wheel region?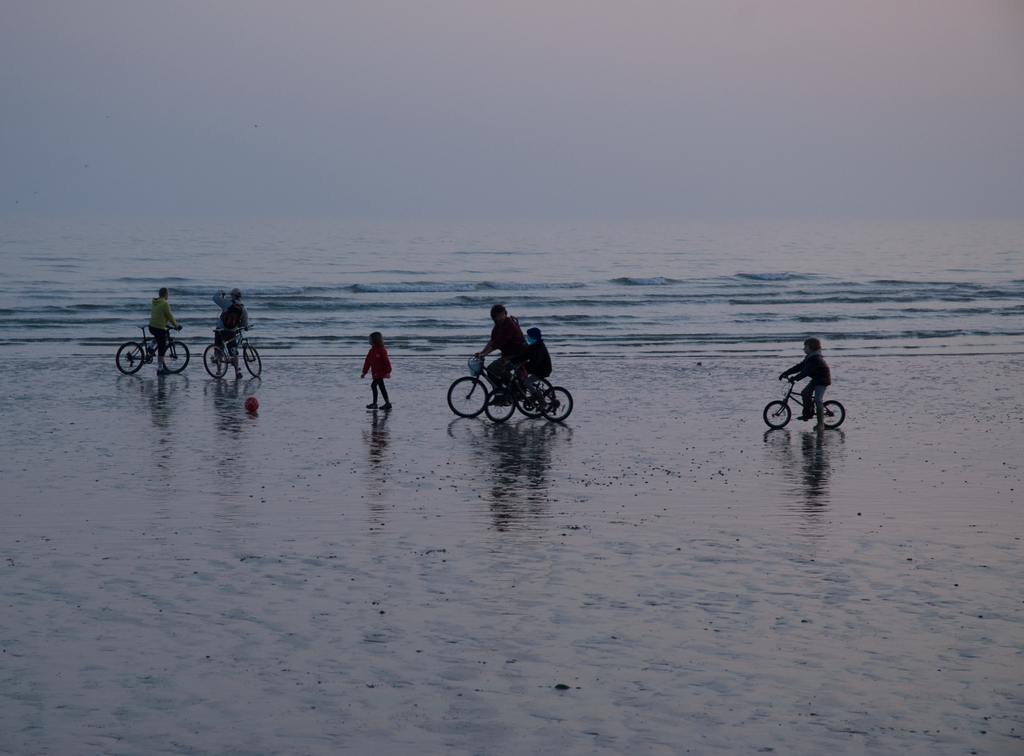
x1=447, y1=375, x2=488, y2=416
